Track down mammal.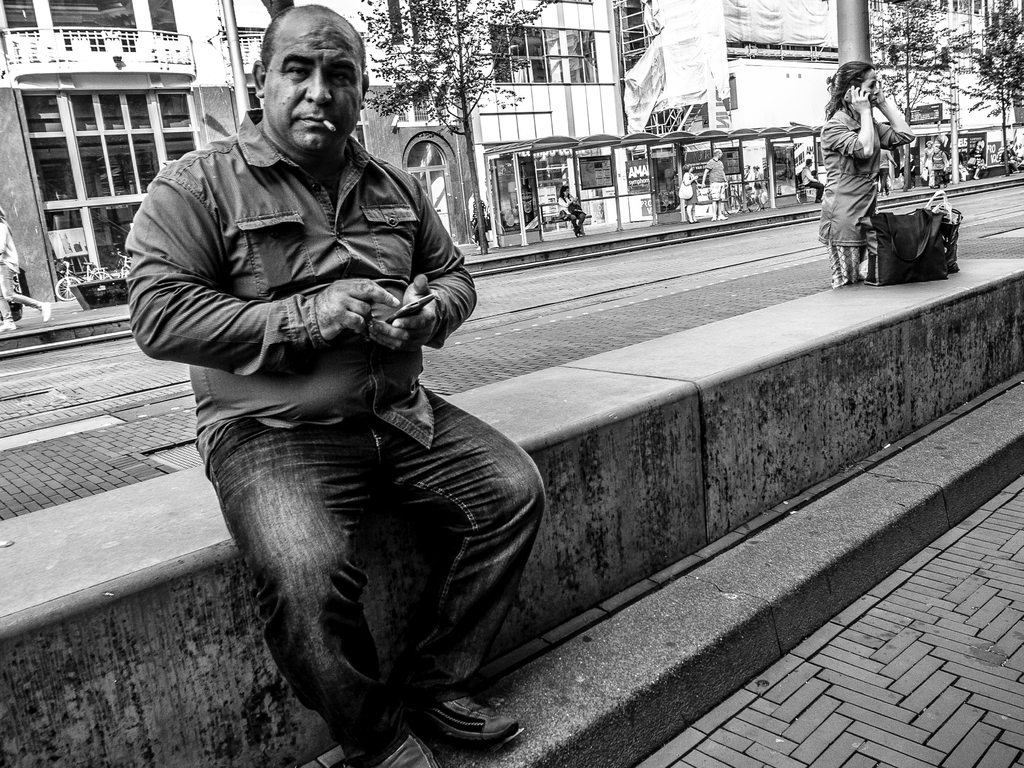
Tracked to locate(752, 163, 764, 211).
